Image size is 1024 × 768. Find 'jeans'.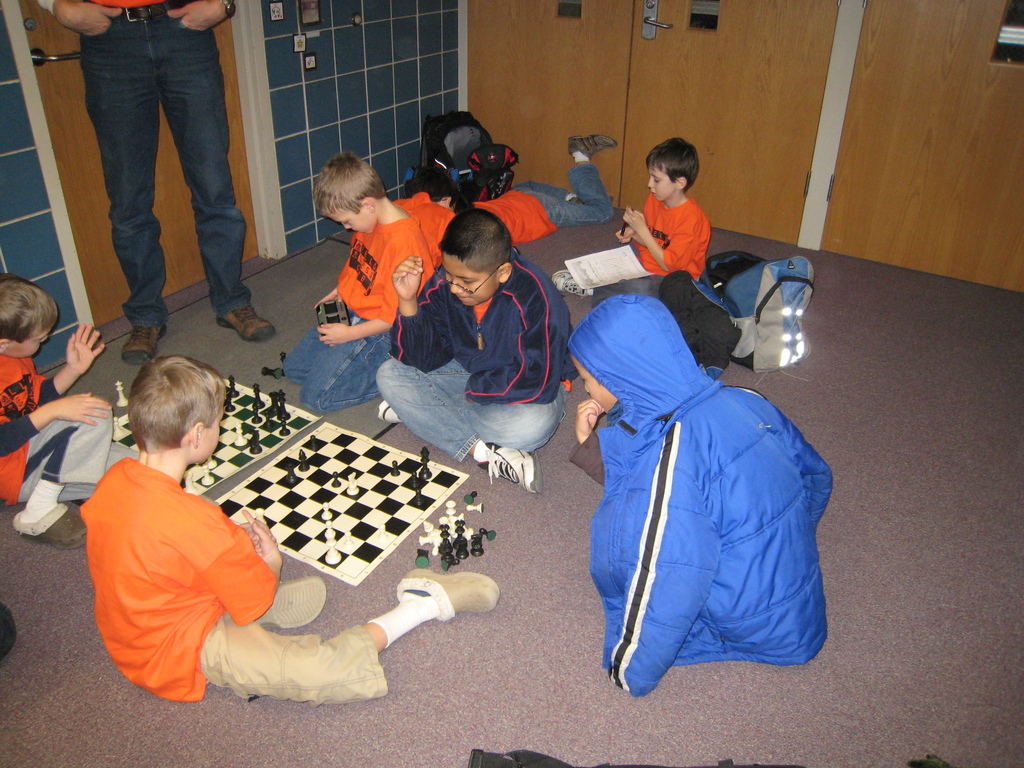
x1=372, y1=352, x2=564, y2=464.
